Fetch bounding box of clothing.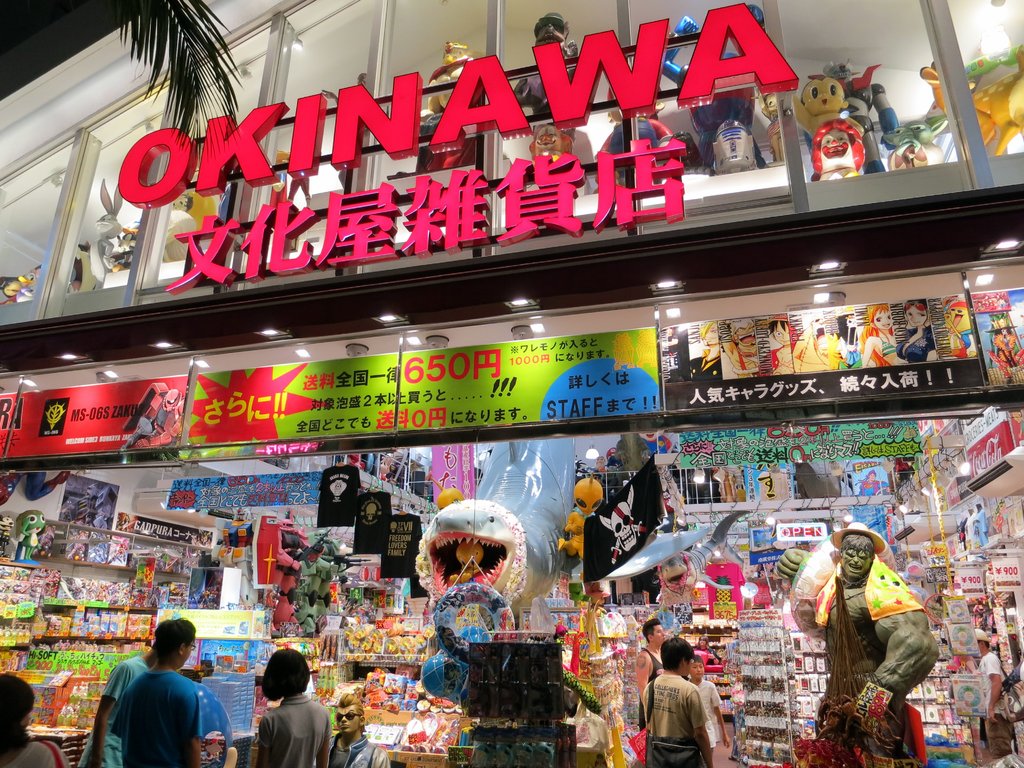
Bbox: {"left": 759, "top": 344, "right": 785, "bottom": 377}.
